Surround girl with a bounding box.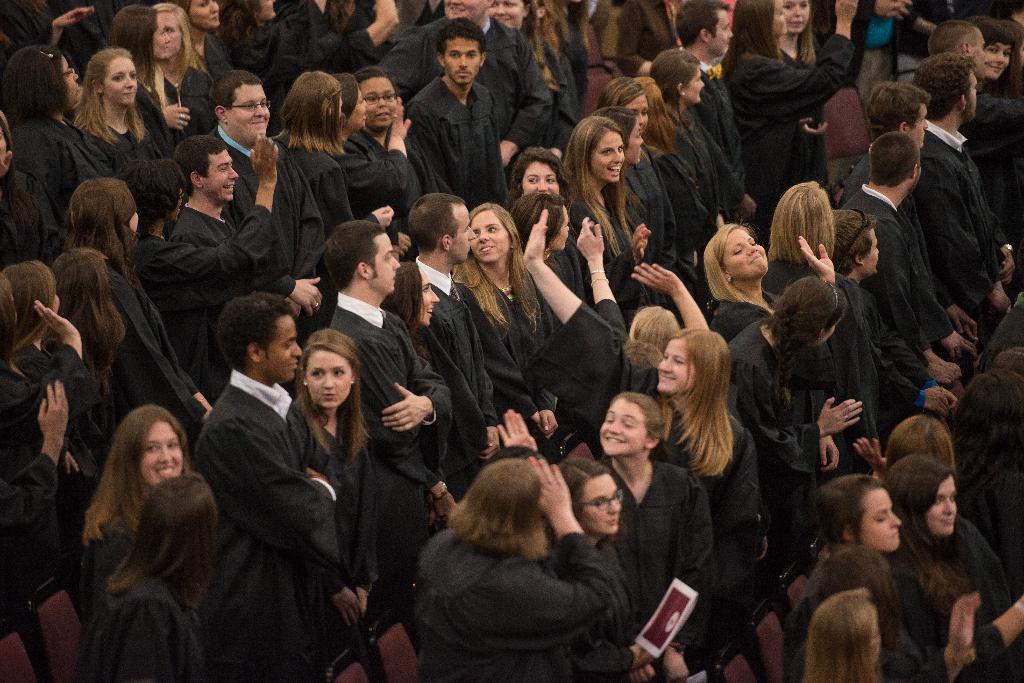
region(580, 212, 675, 357).
